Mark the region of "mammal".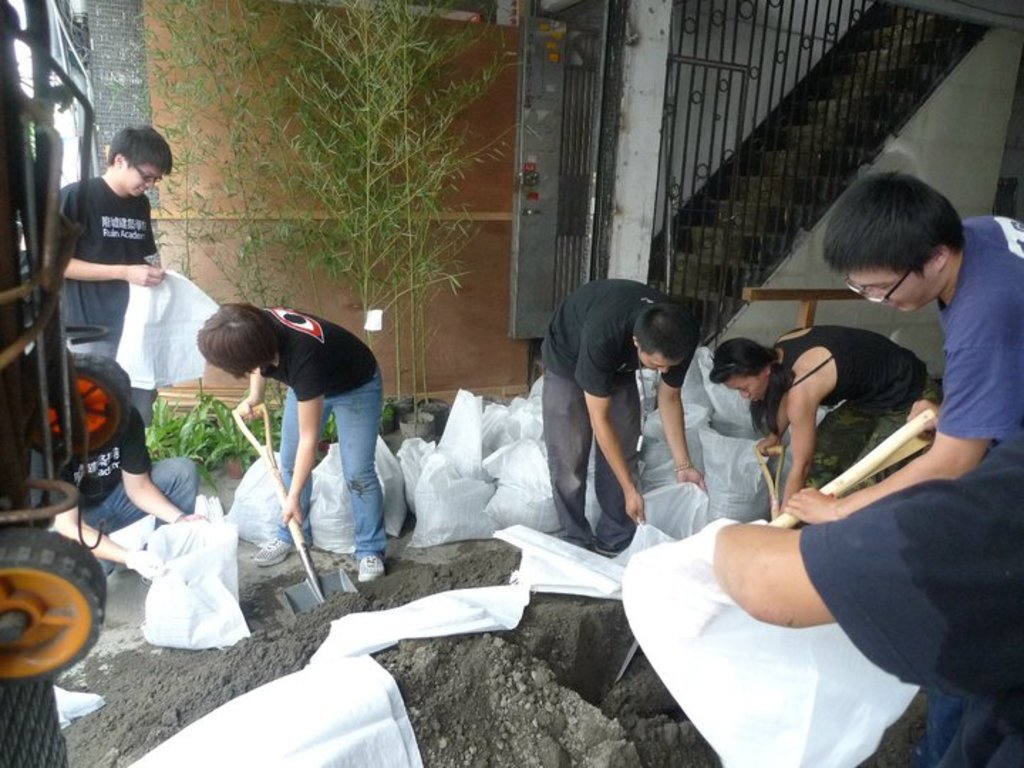
Region: region(831, 175, 1023, 521).
